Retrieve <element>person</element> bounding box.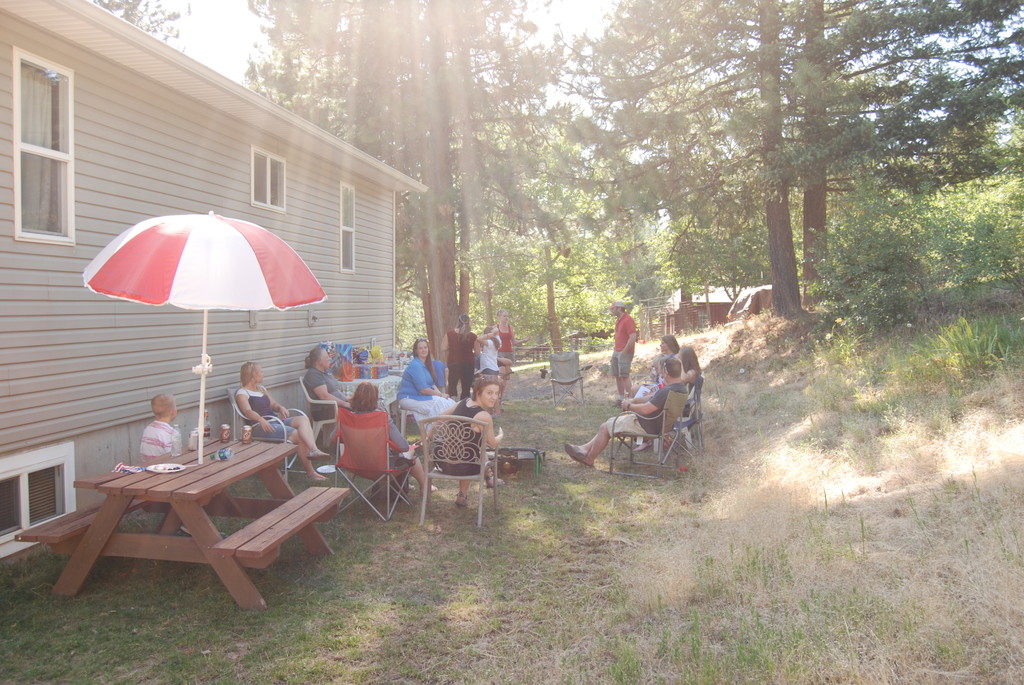
Bounding box: (x1=609, y1=296, x2=639, y2=405).
